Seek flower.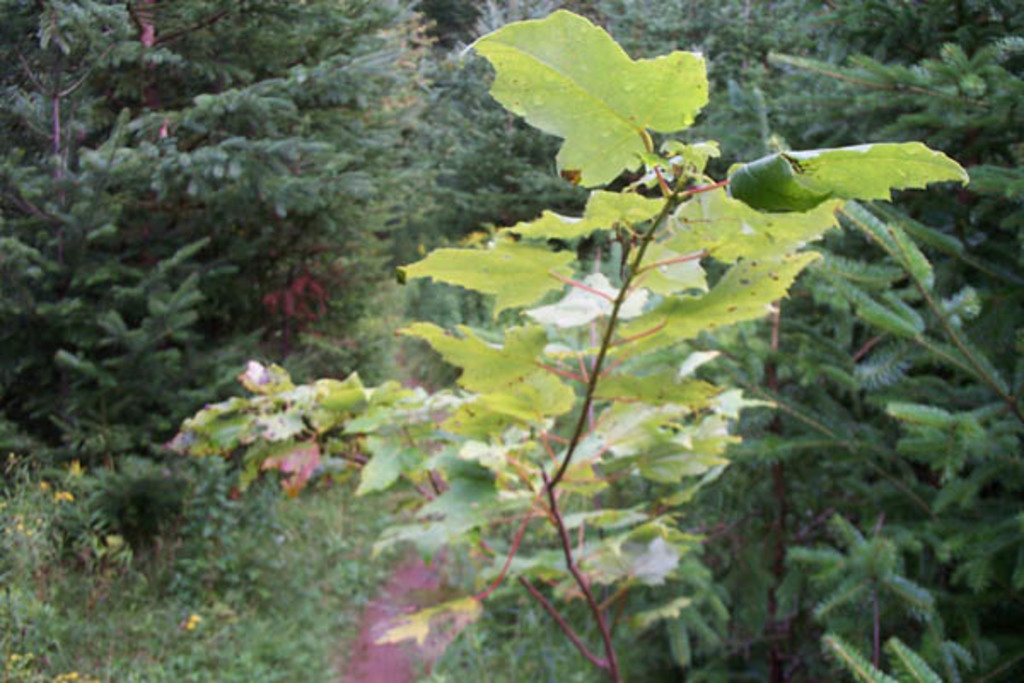
BBox(186, 616, 203, 628).
